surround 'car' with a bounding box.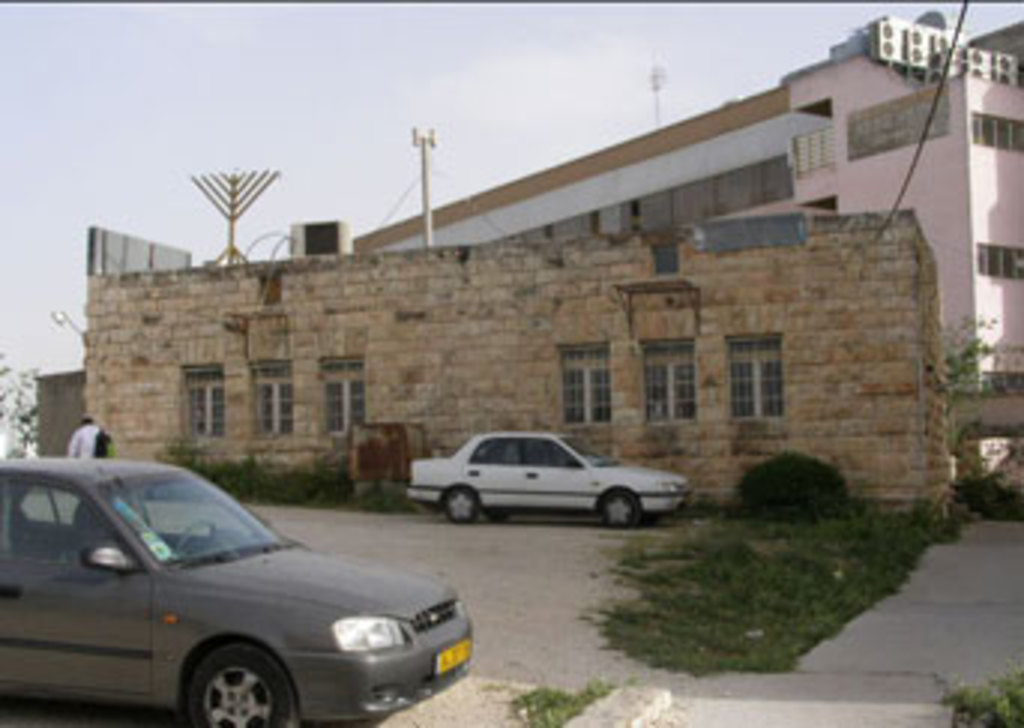
[401, 431, 683, 527].
